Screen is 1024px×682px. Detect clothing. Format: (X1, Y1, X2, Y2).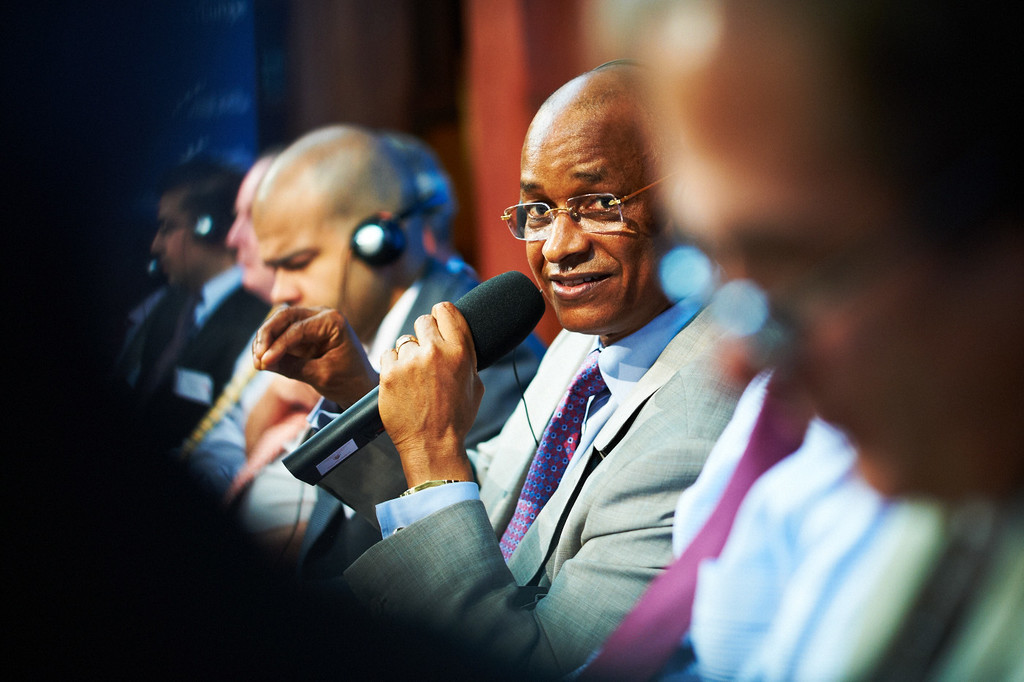
(138, 267, 270, 462).
